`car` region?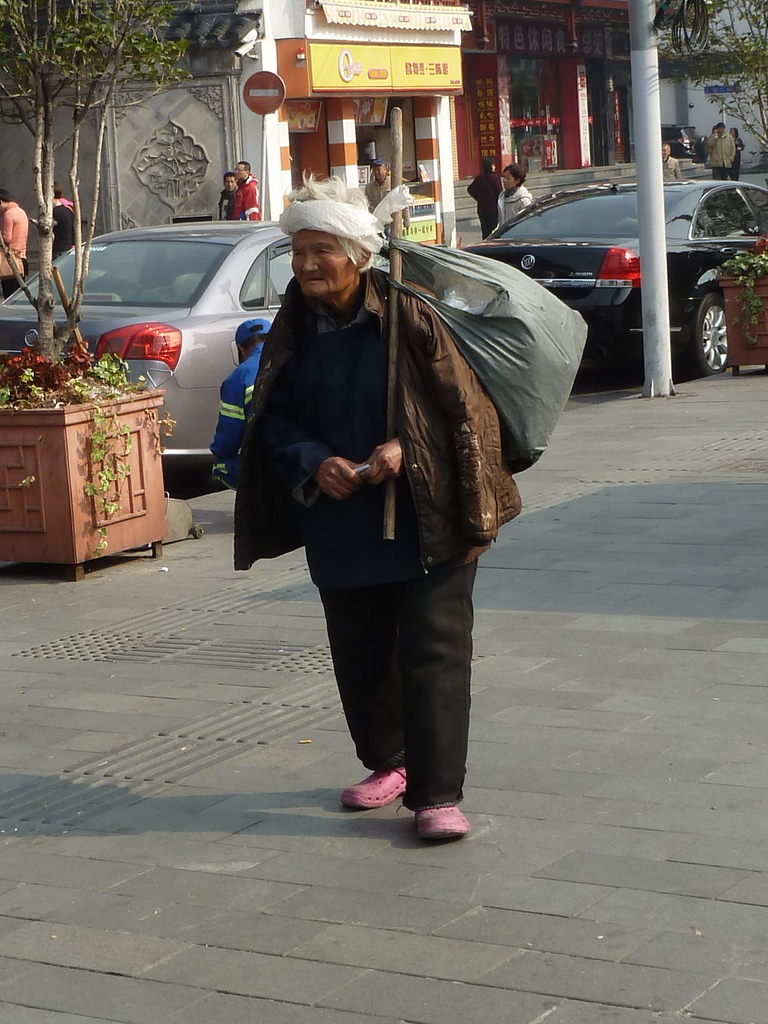
bbox=(0, 218, 405, 496)
